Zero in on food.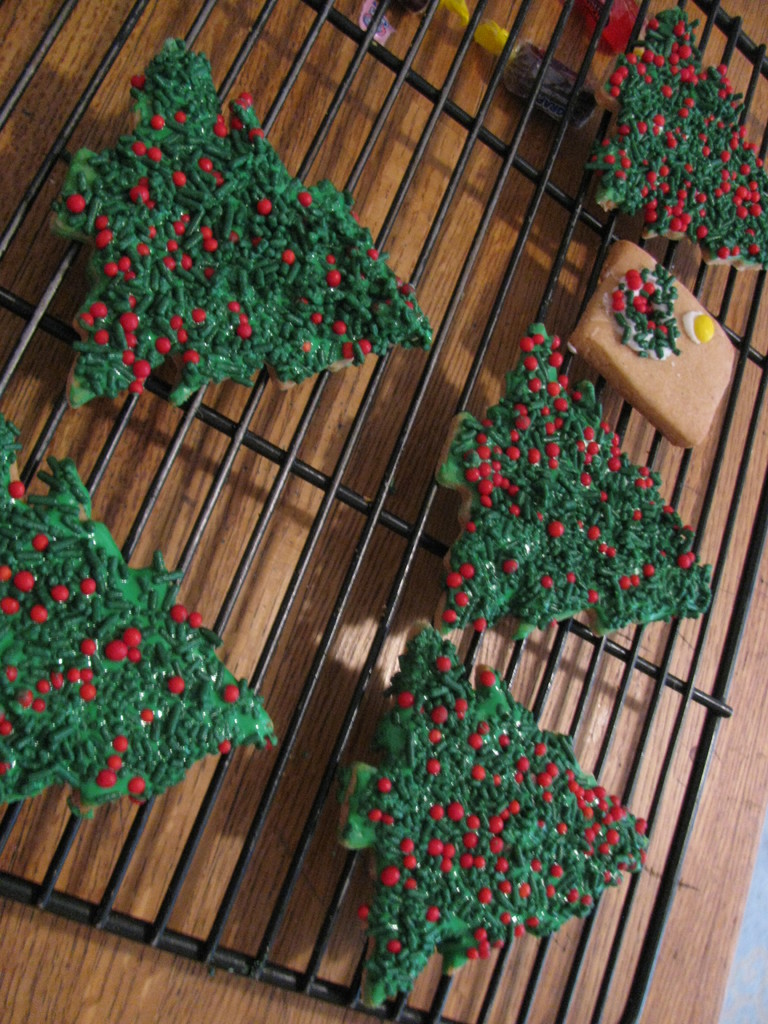
Zeroed in: [left=443, top=326, right=716, bottom=633].
